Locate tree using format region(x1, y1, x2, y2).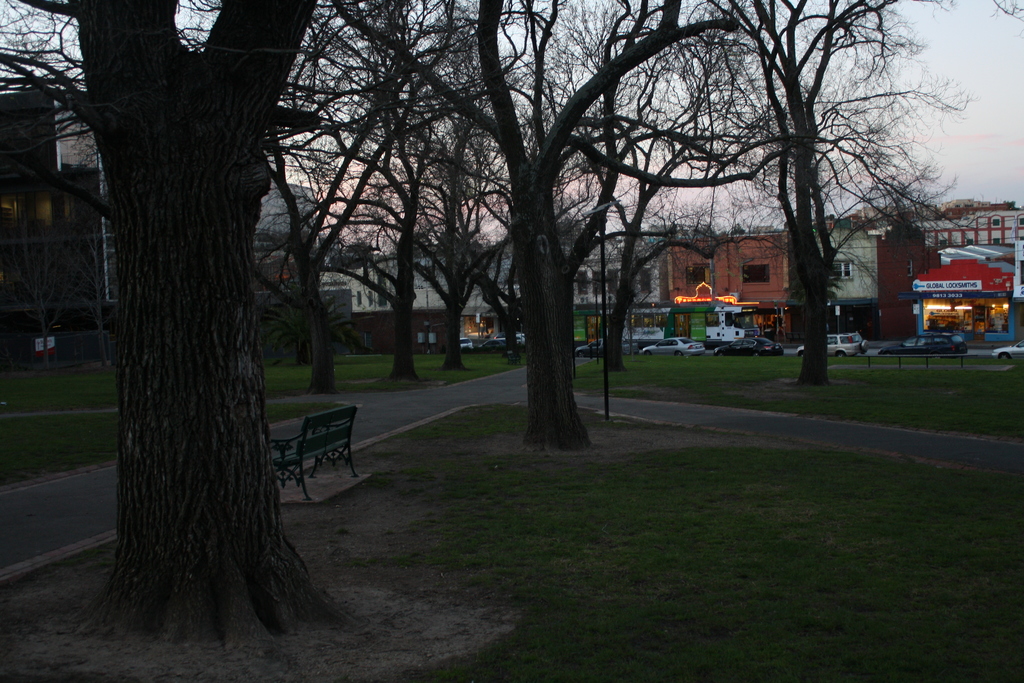
region(317, 2, 467, 383).
